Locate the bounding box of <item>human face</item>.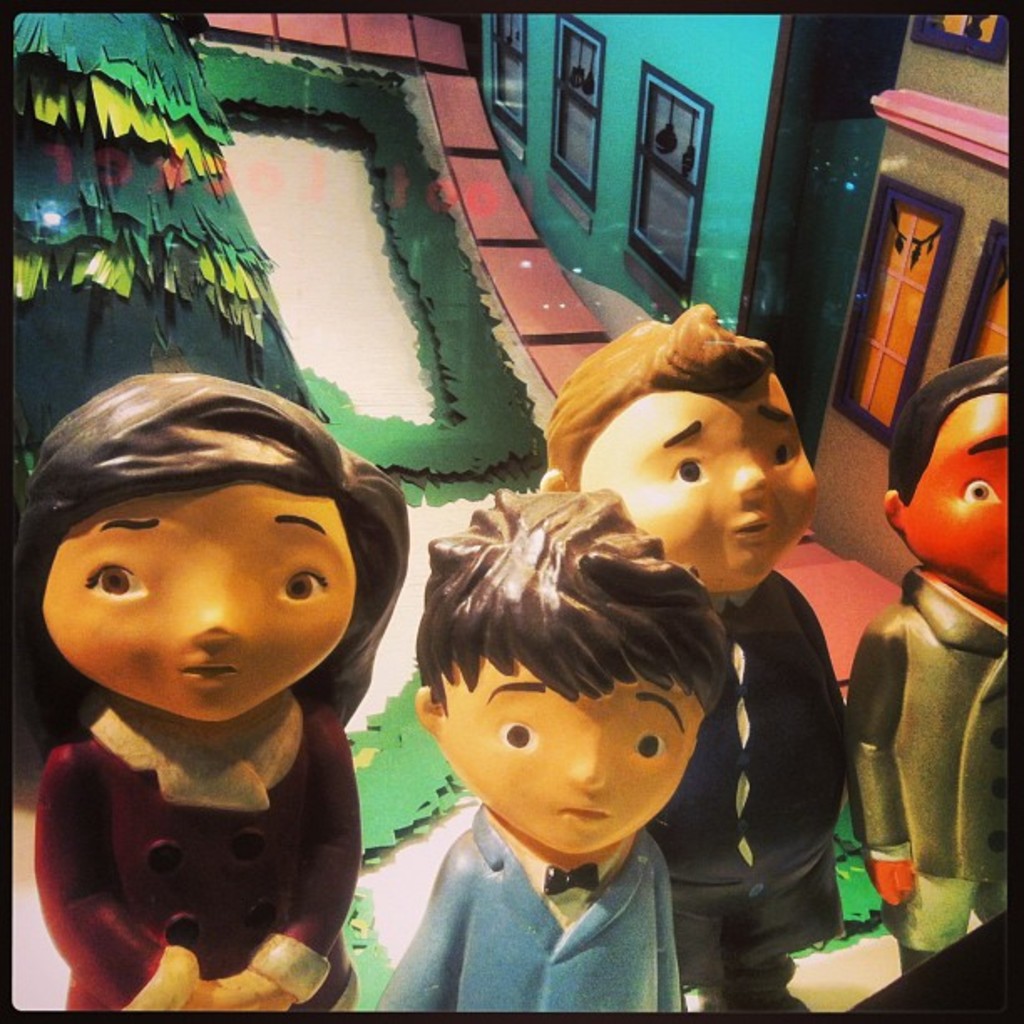
Bounding box: <box>443,653,699,847</box>.
